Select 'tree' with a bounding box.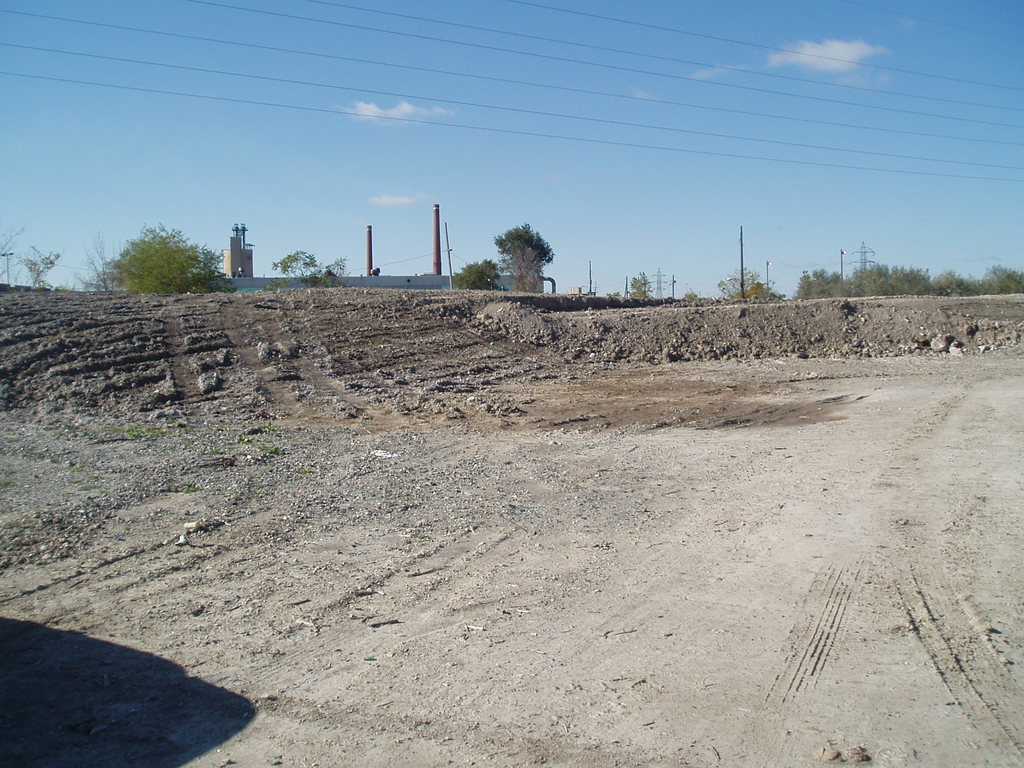
left=731, top=271, right=776, bottom=307.
